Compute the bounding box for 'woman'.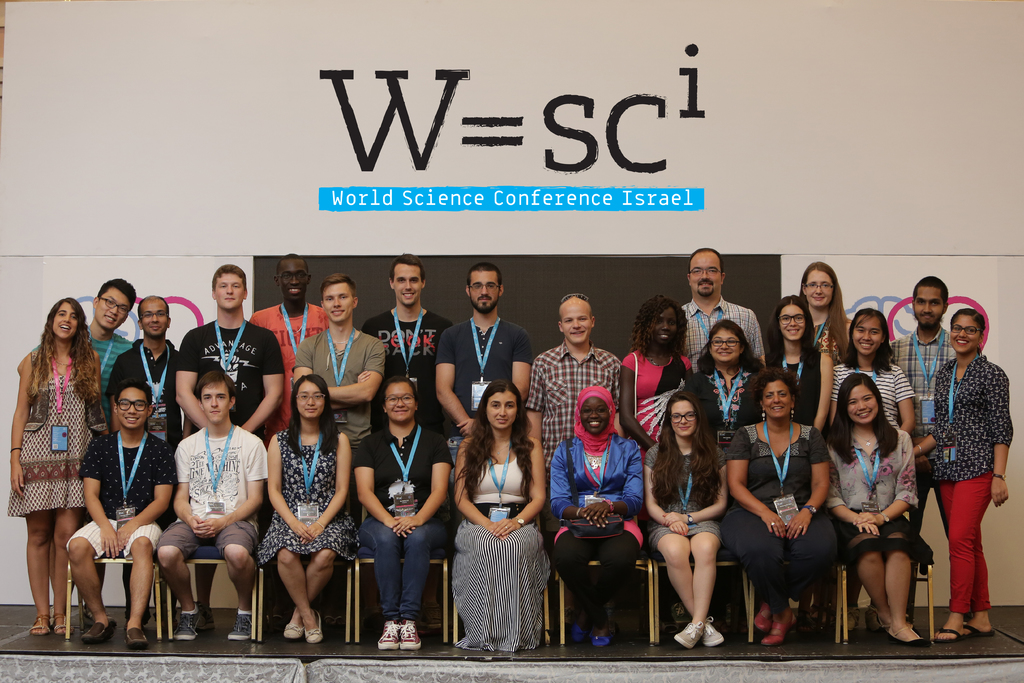
bbox=(644, 388, 728, 644).
